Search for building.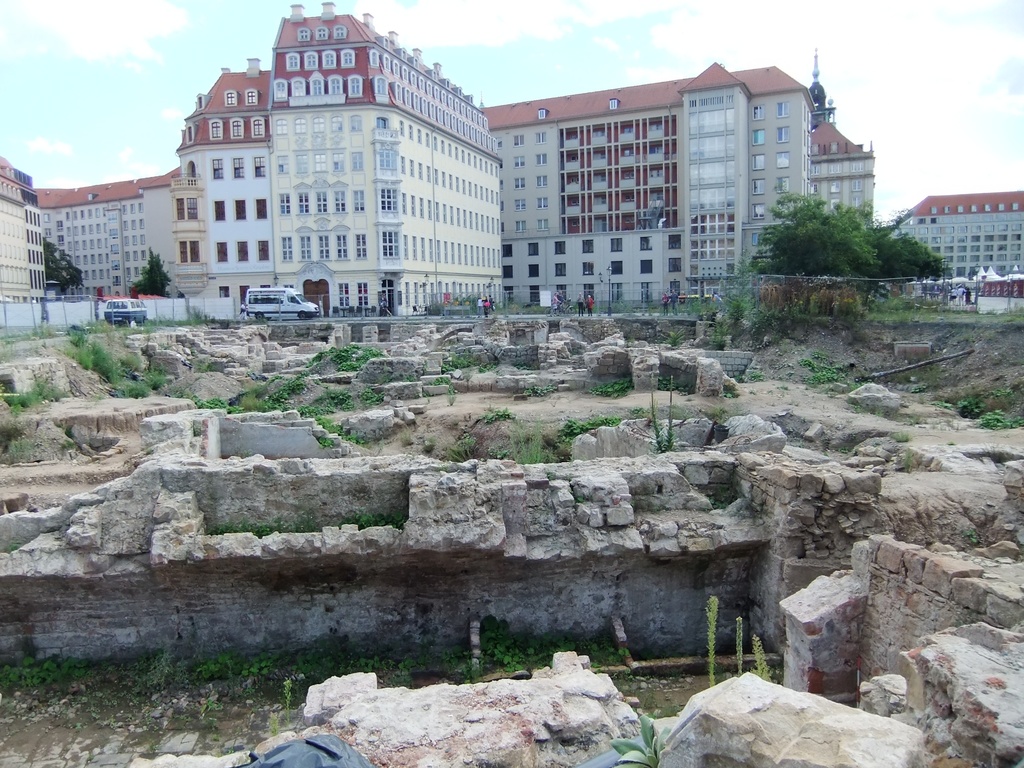
Found at x1=0, y1=156, x2=47, y2=307.
